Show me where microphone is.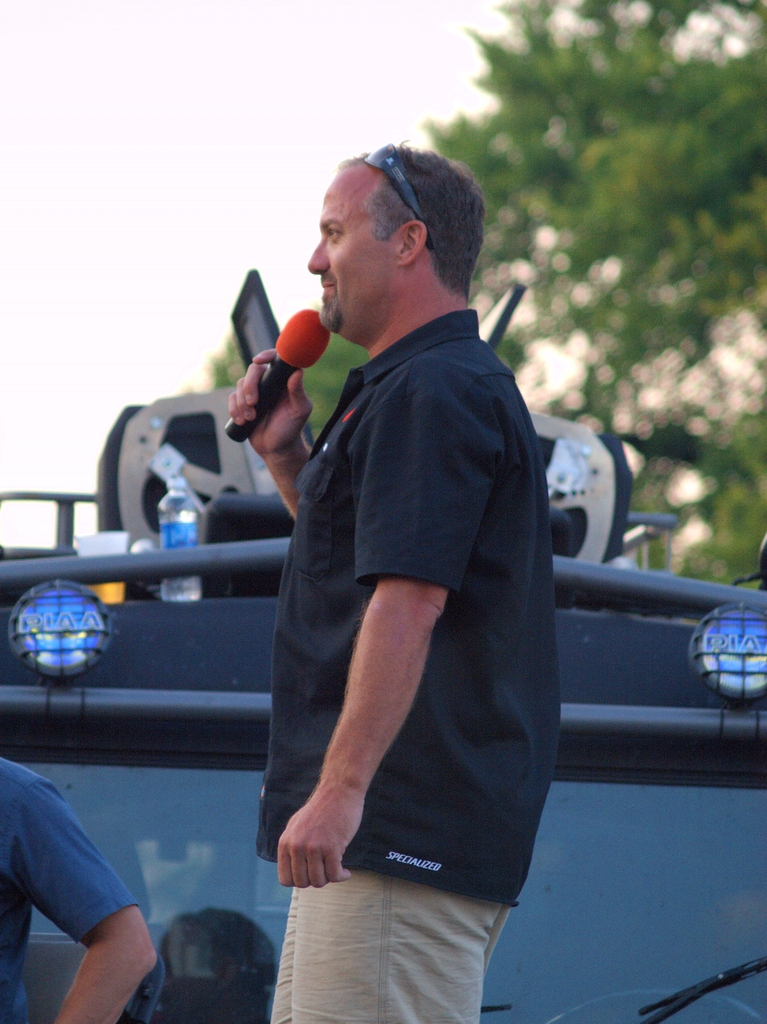
microphone is at BBox(211, 288, 352, 470).
